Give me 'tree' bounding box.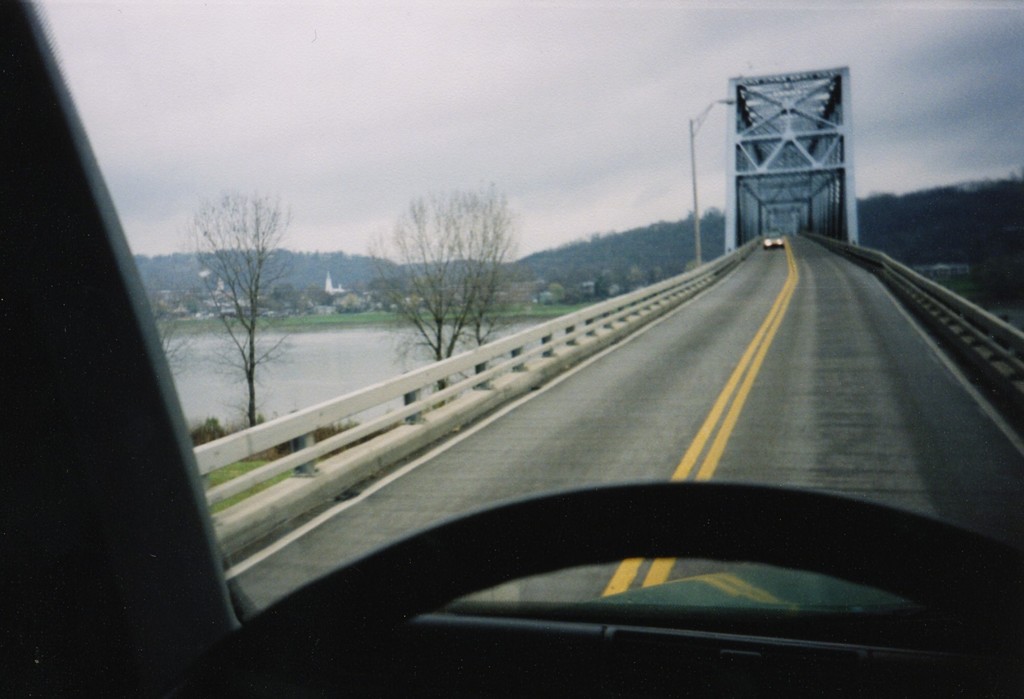
(160,188,307,444).
